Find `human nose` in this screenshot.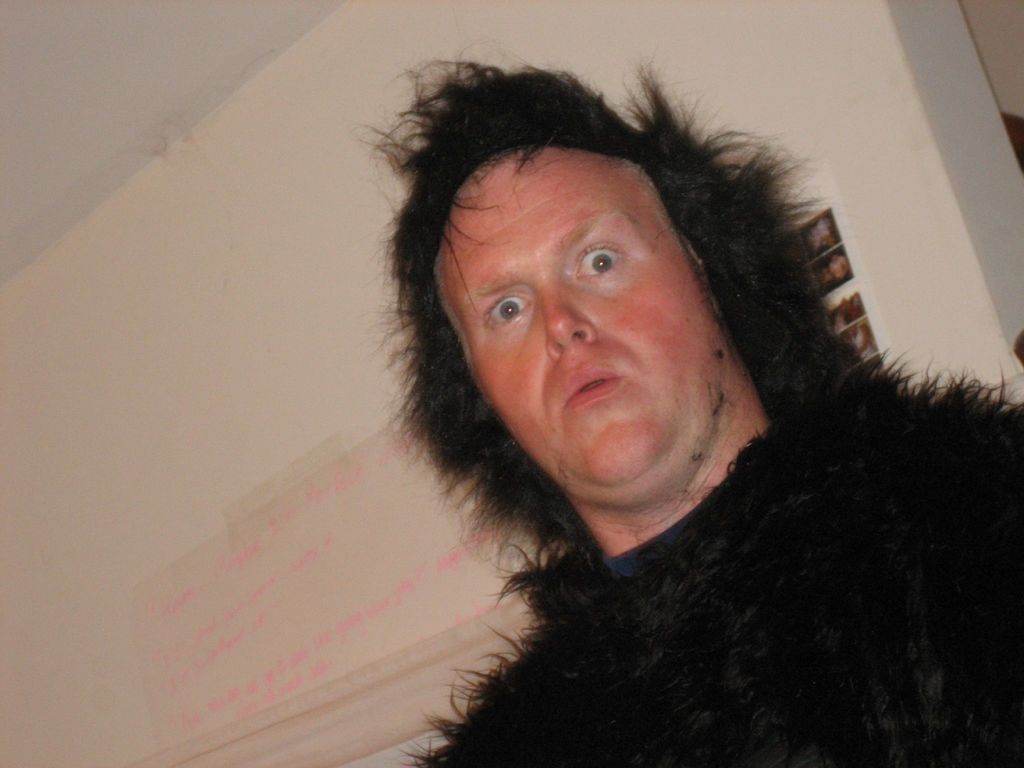
The bounding box for `human nose` is box=[543, 269, 595, 363].
